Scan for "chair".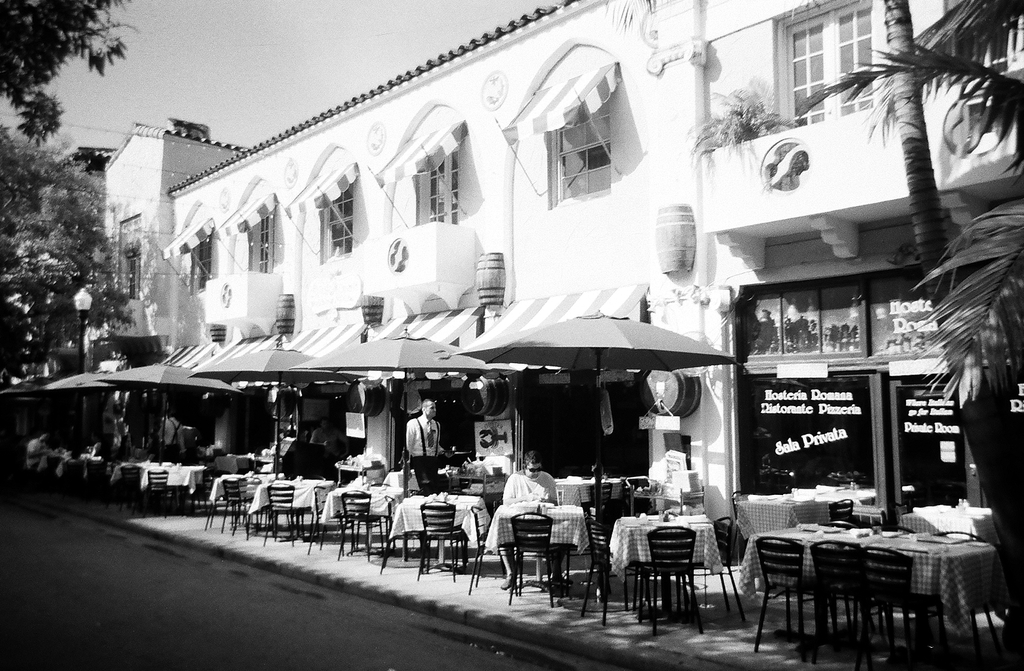
Scan result: 142/465/167/516.
